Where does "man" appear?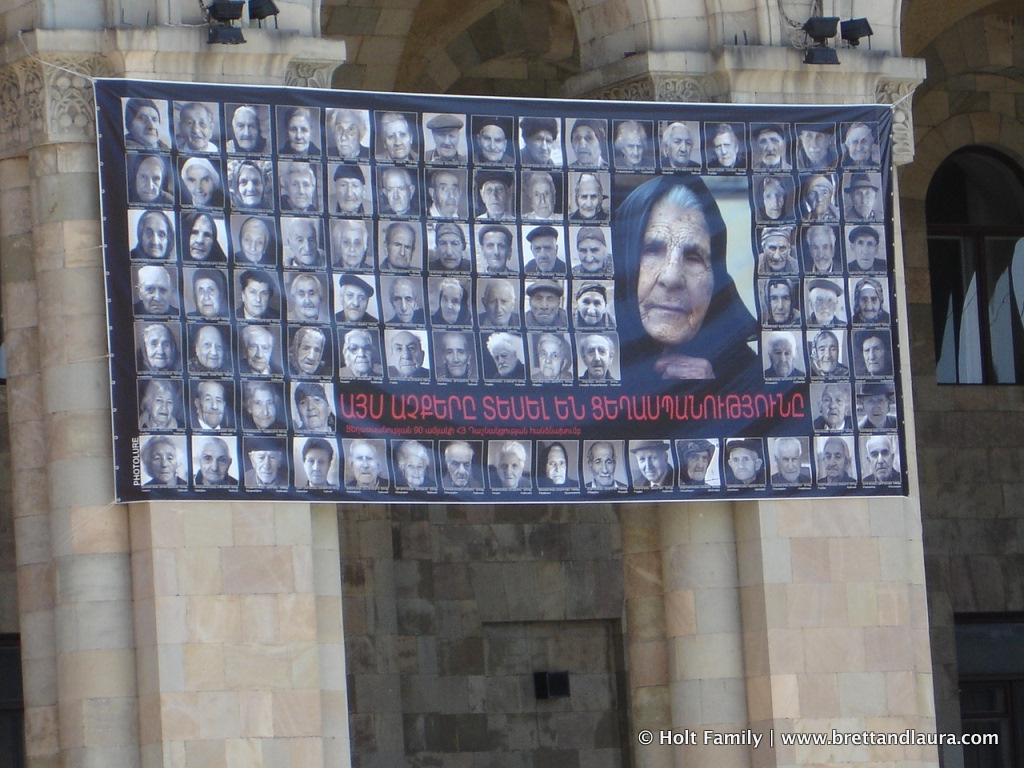
Appears at 798:123:836:170.
